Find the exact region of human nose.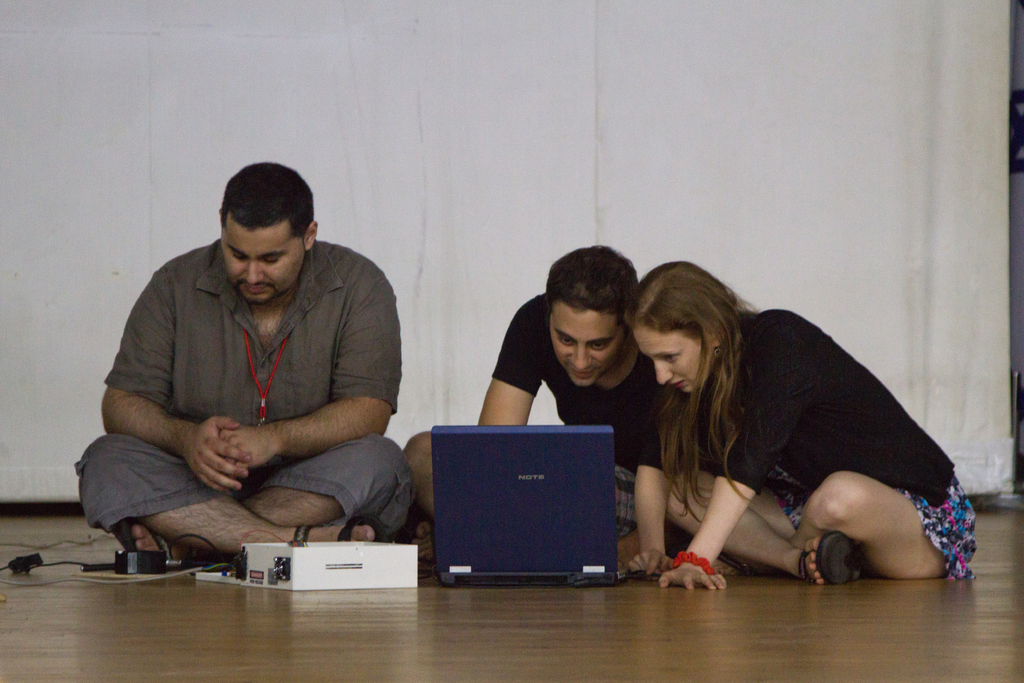
Exact region: rect(243, 258, 264, 284).
